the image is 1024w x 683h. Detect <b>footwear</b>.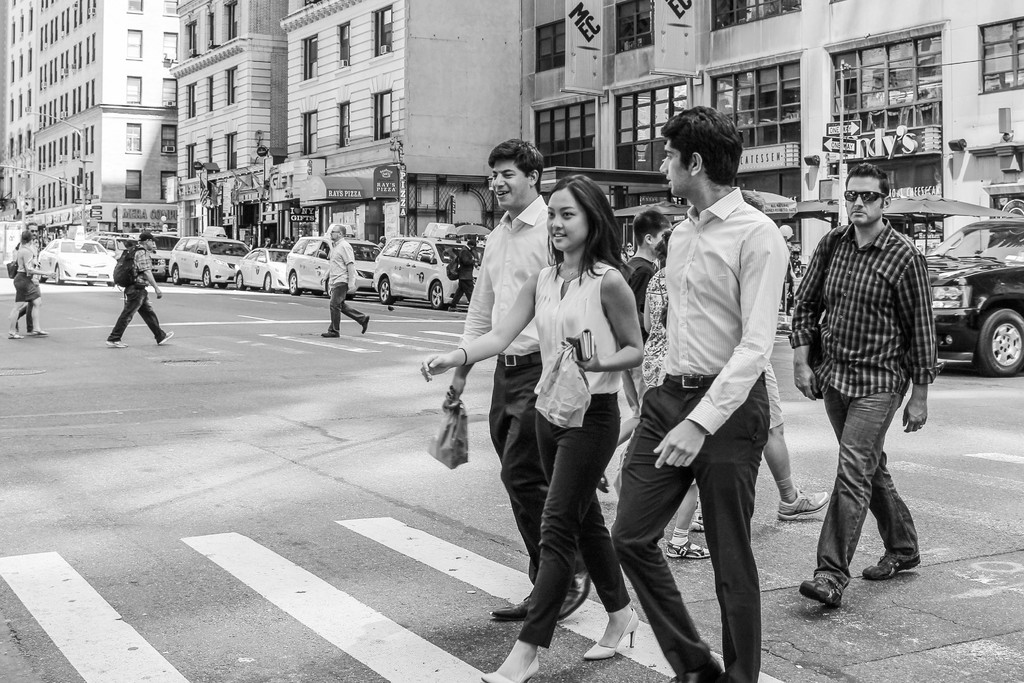
Detection: {"left": 773, "top": 484, "right": 832, "bottom": 525}.
